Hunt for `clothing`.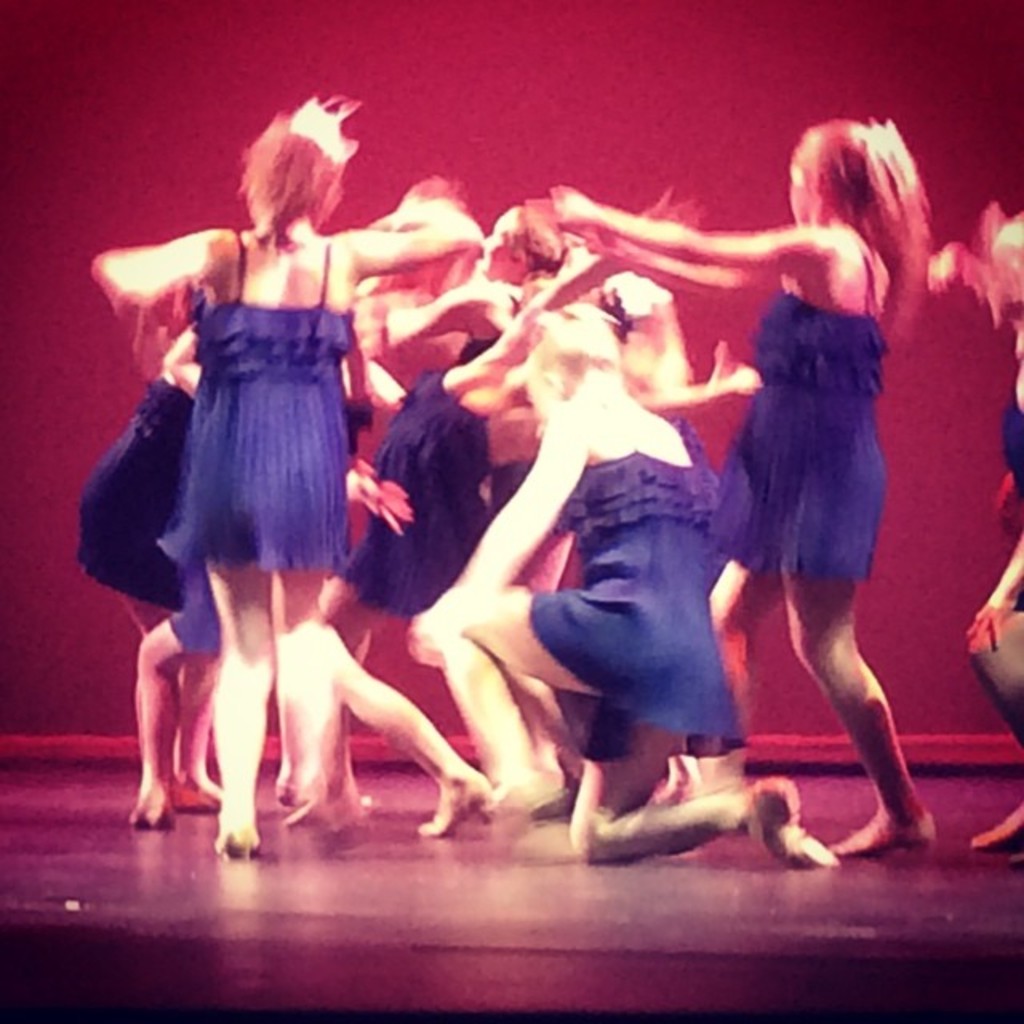
Hunted down at rect(333, 333, 494, 621).
